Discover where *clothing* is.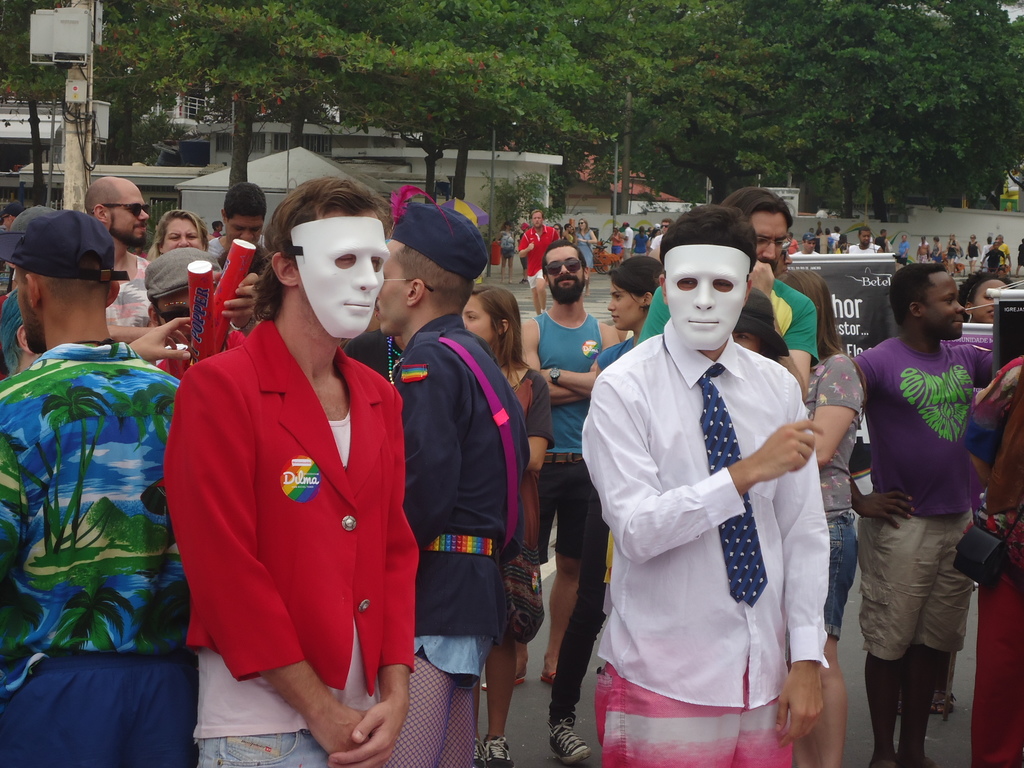
Discovered at left=960, top=352, right=1023, bottom=767.
